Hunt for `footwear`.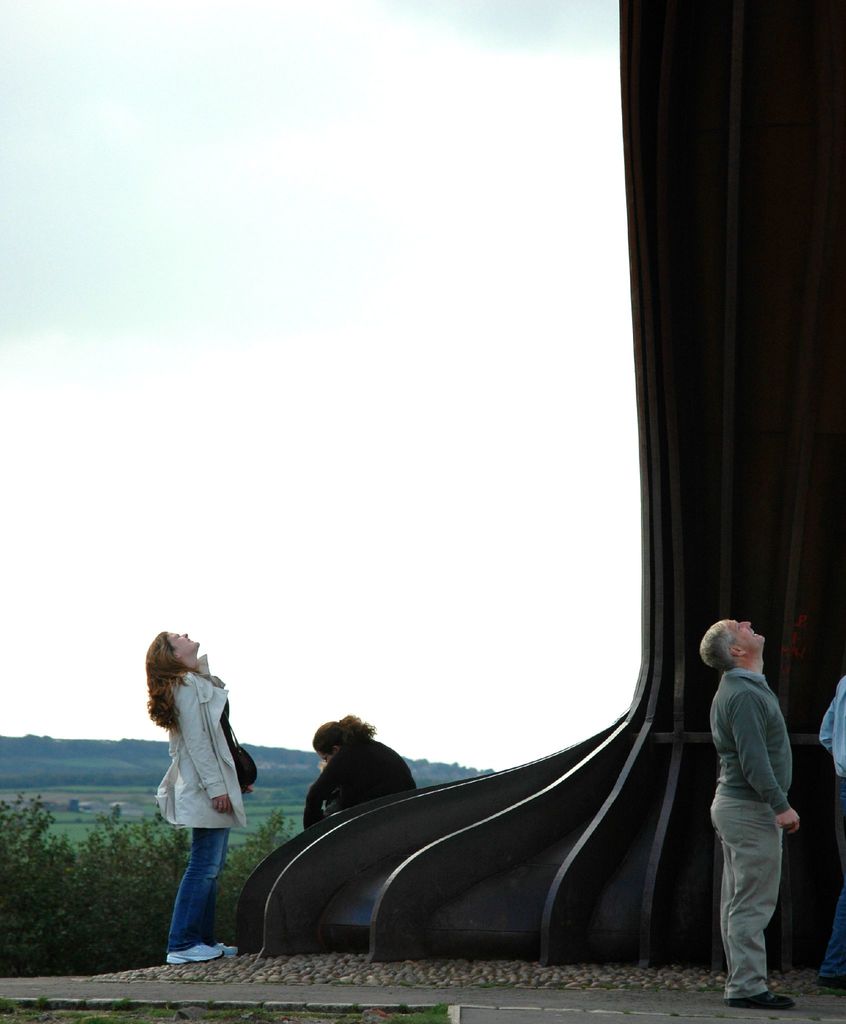
Hunted down at box=[214, 940, 238, 957].
